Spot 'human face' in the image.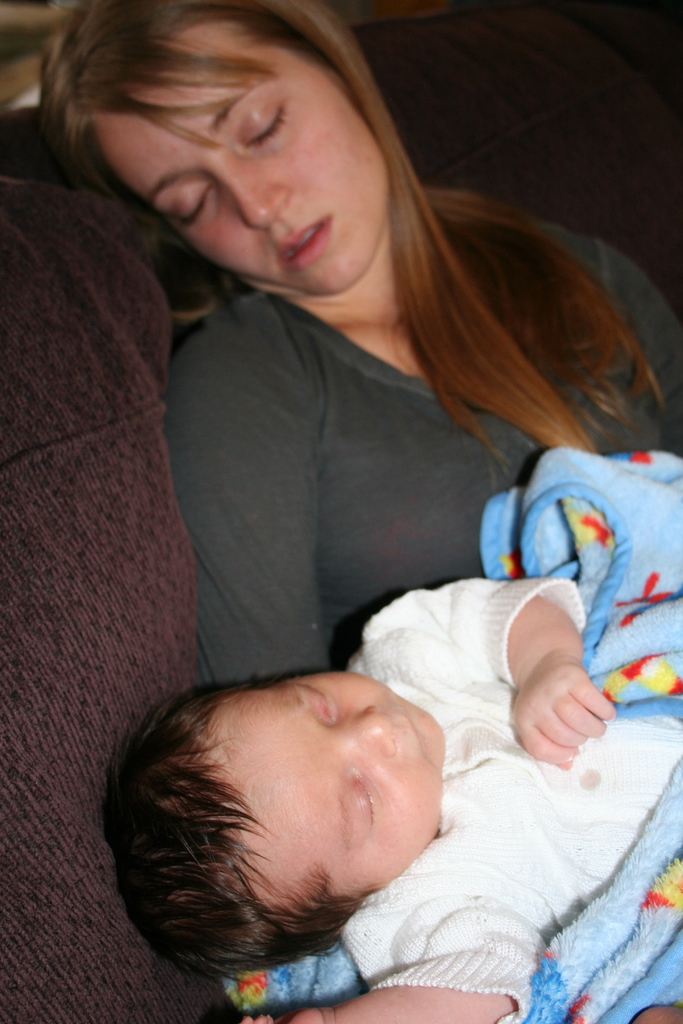
'human face' found at box=[89, 10, 396, 290].
